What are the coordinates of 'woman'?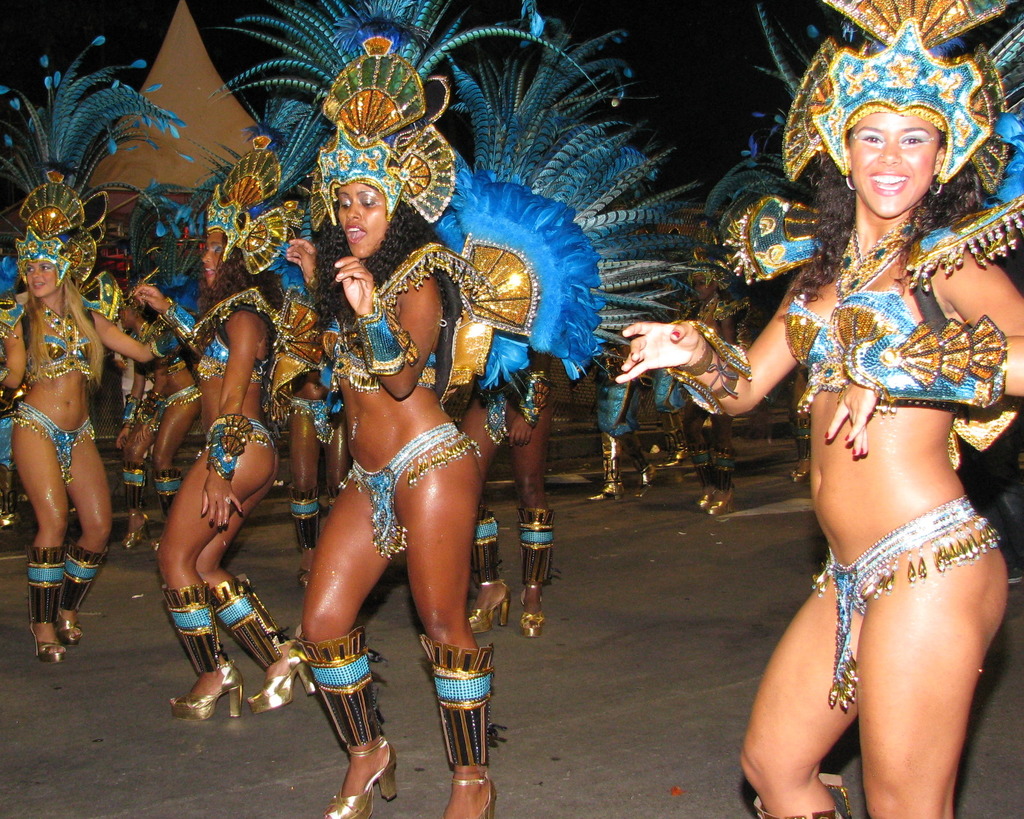
424,3,746,643.
